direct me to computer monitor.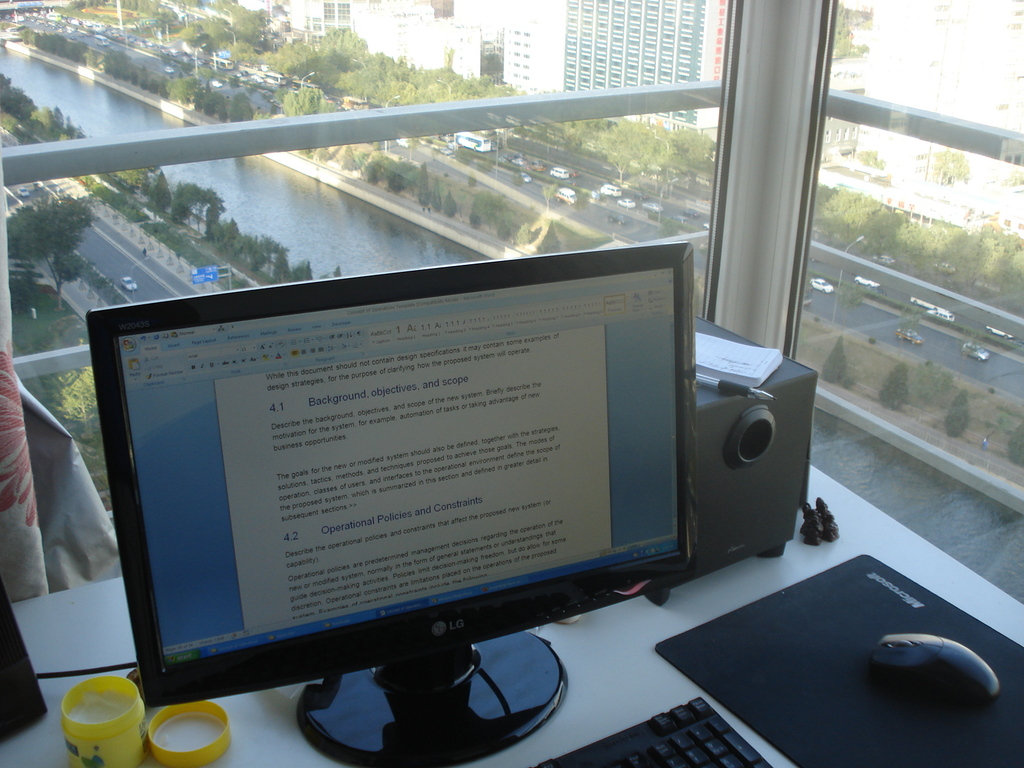
Direction: left=72, top=244, right=739, bottom=758.
